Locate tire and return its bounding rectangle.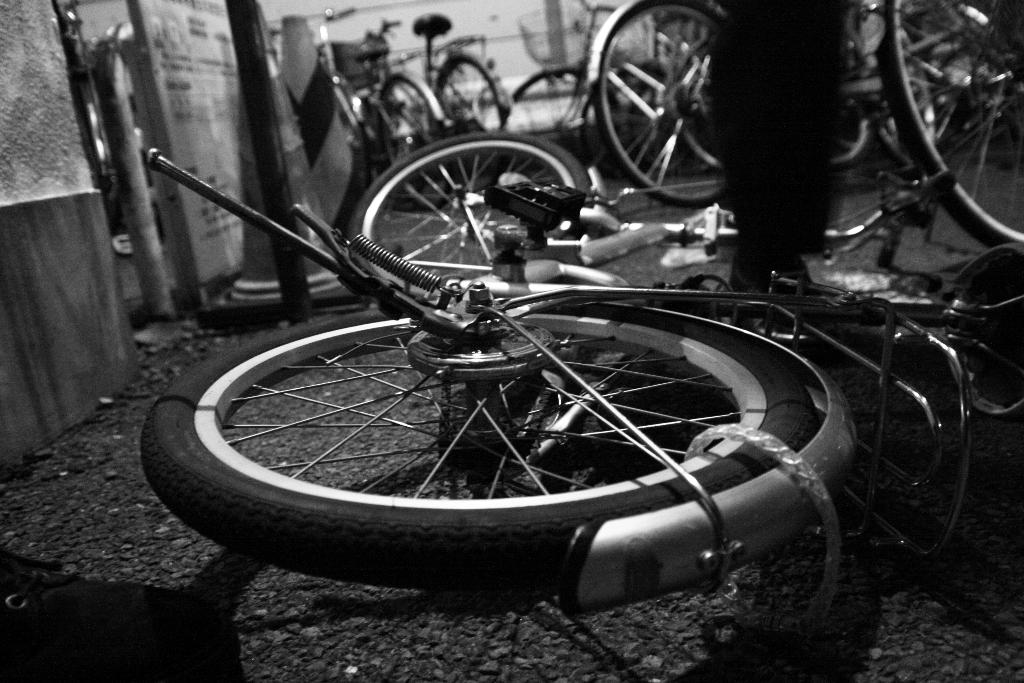
detection(381, 81, 448, 210).
